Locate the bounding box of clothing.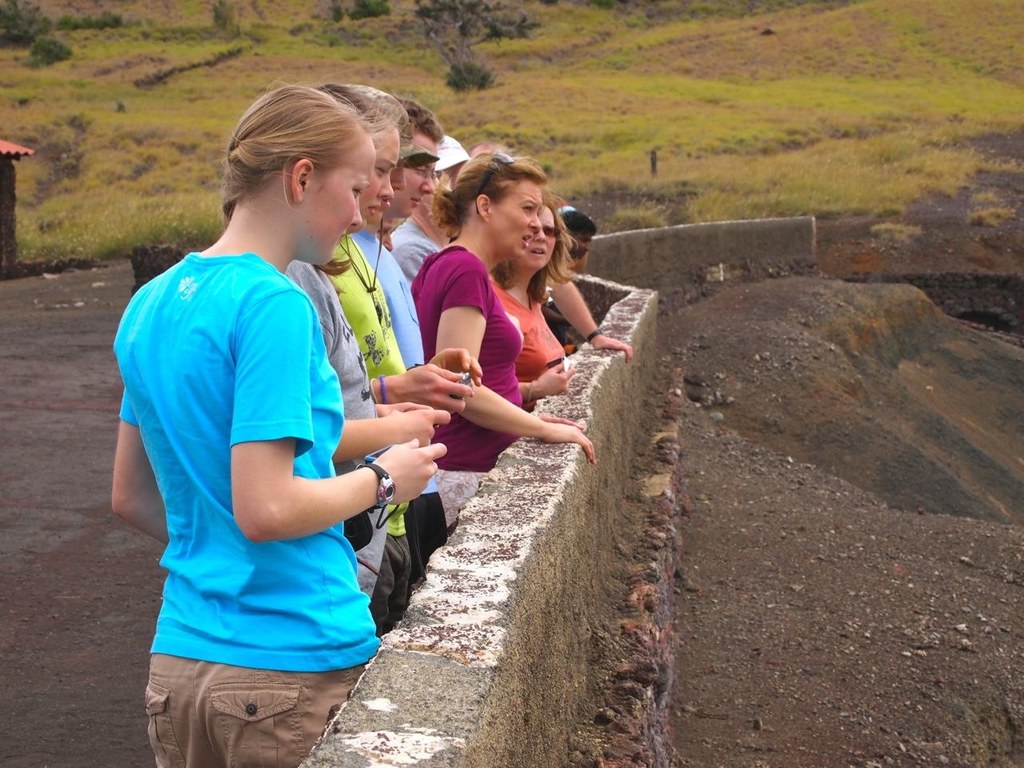
Bounding box: 387 244 515 524.
